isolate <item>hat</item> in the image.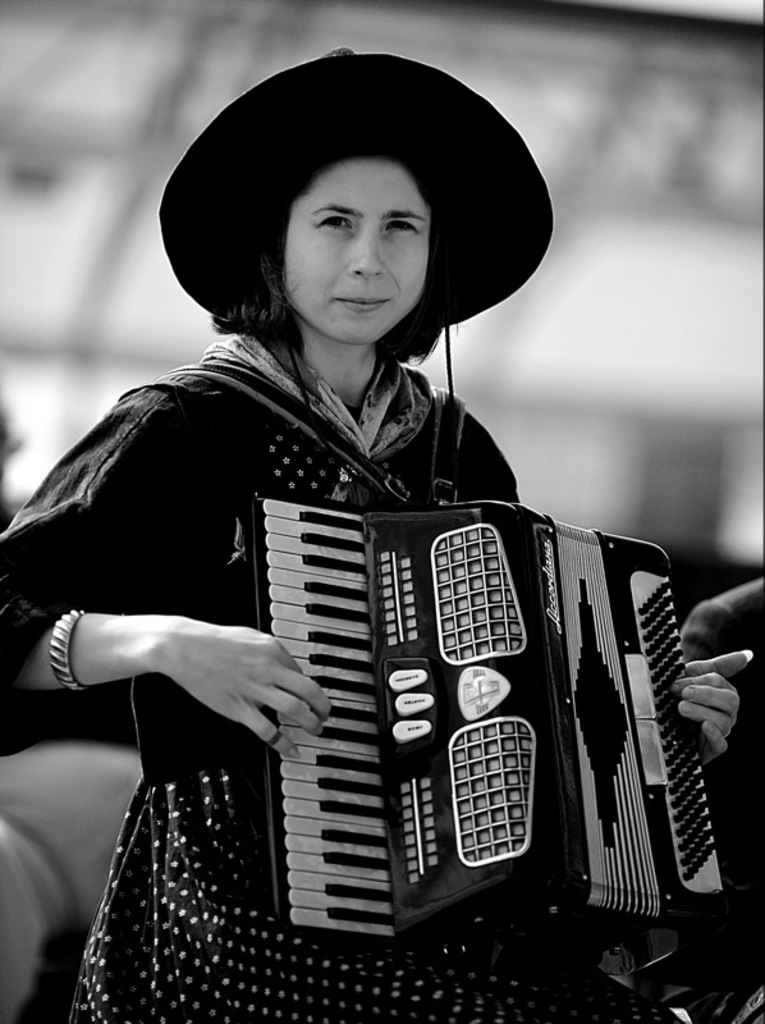
Isolated region: locate(157, 44, 551, 462).
